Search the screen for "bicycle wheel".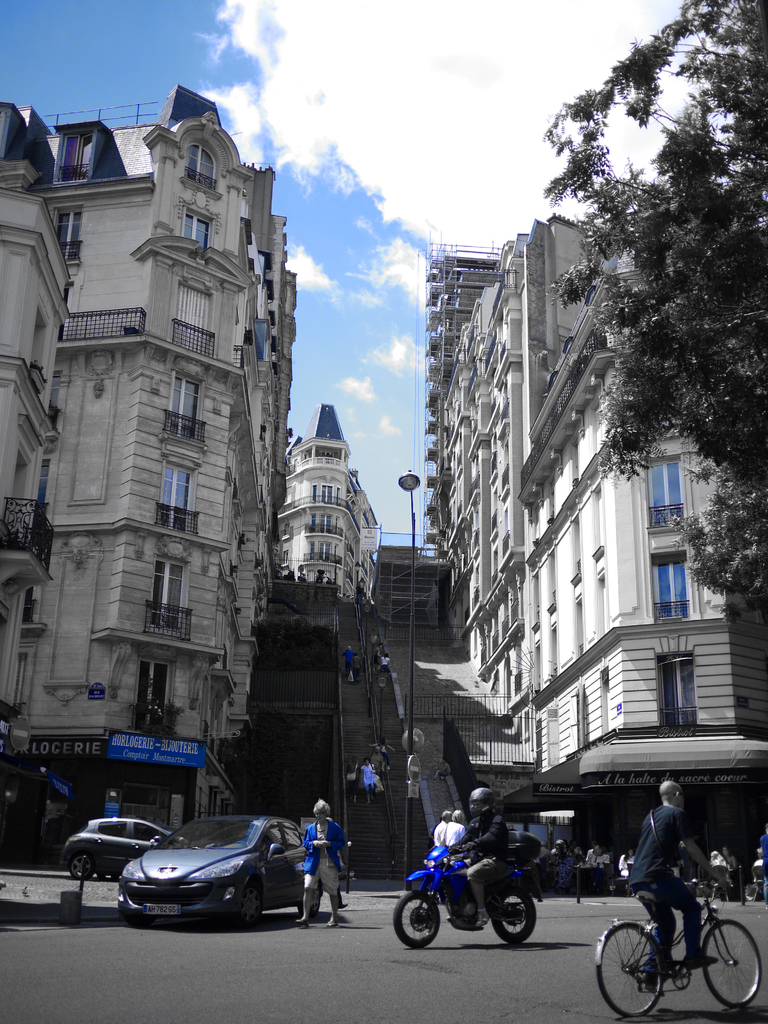
Found at bbox=[698, 921, 767, 1008].
